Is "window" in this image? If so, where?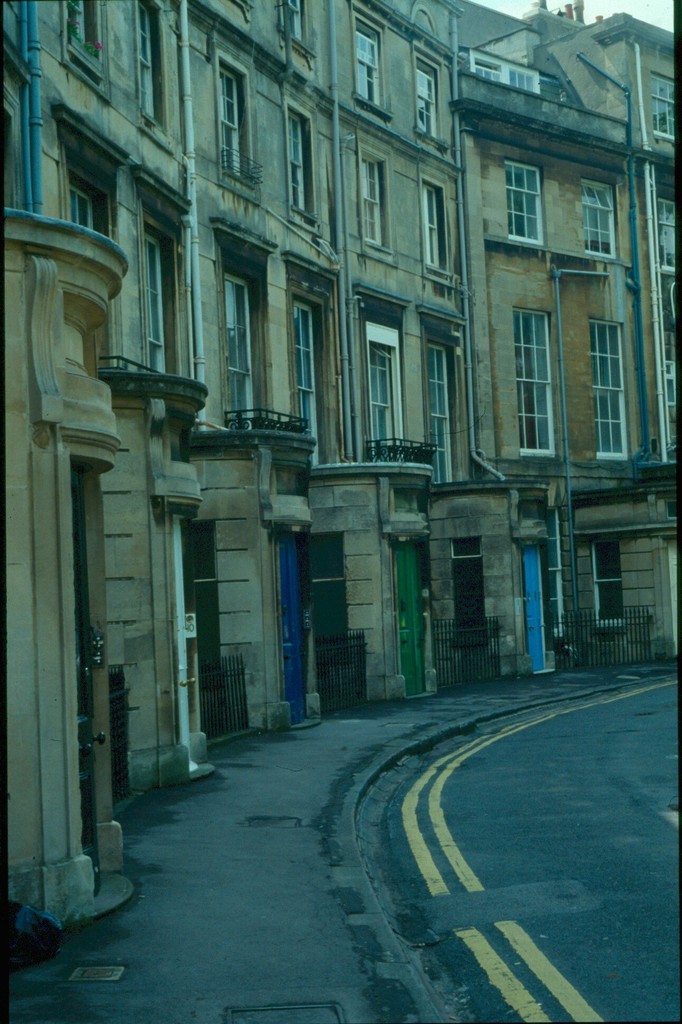
Yes, at select_region(579, 178, 619, 257).
